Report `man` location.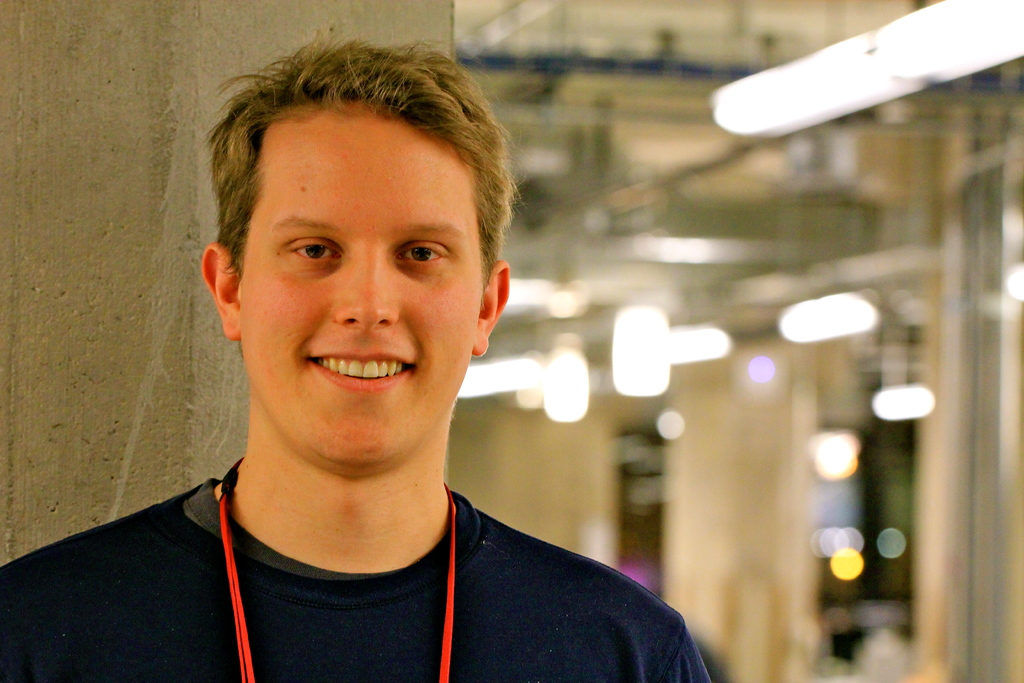
Report: [left=0, top=15, right=710, bottom=682].
